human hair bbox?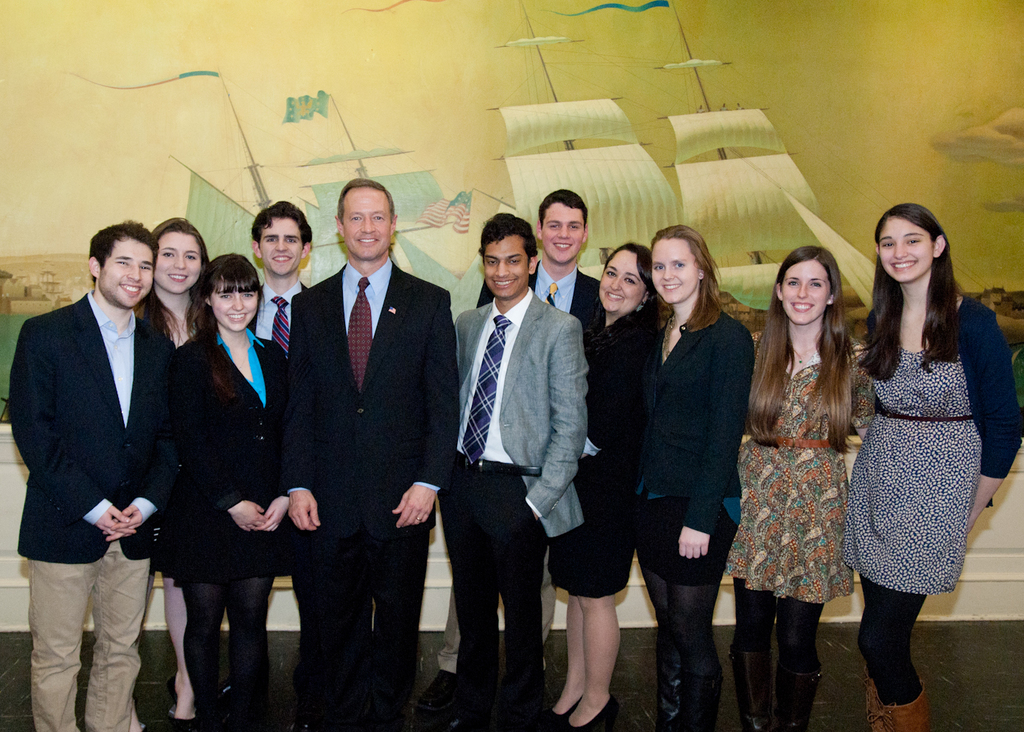
[x1=337, y1=183, x2=398, y2=226]
